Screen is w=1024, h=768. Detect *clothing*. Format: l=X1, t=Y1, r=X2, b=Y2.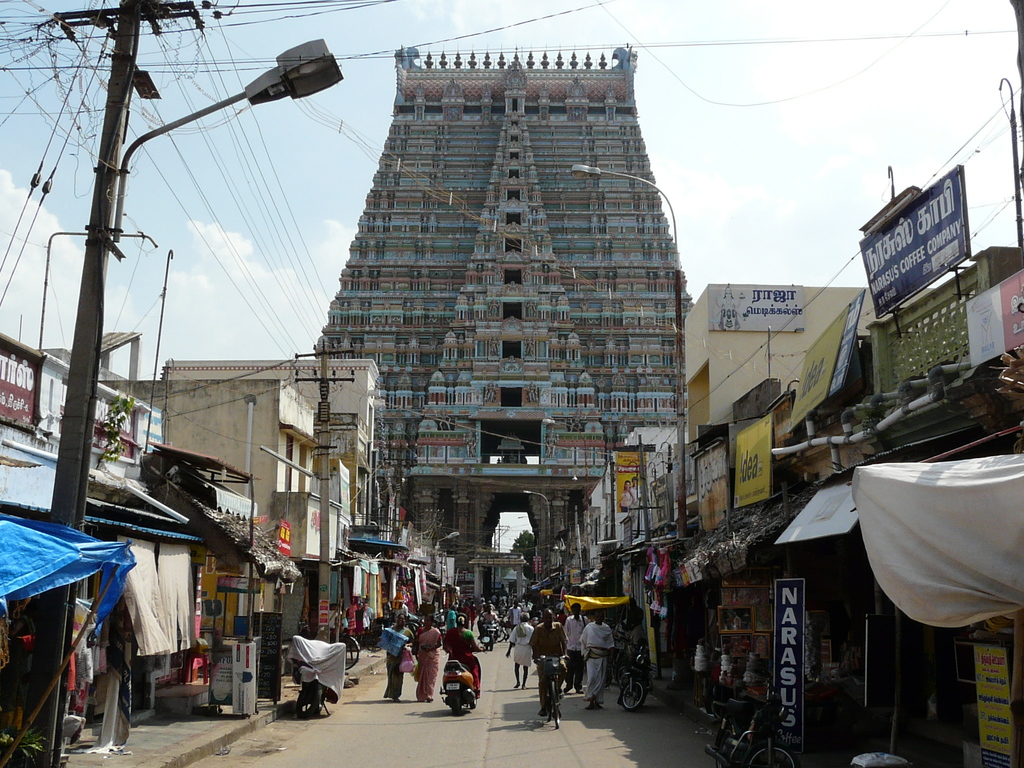
l=578, t=623, r=618, b=706.
